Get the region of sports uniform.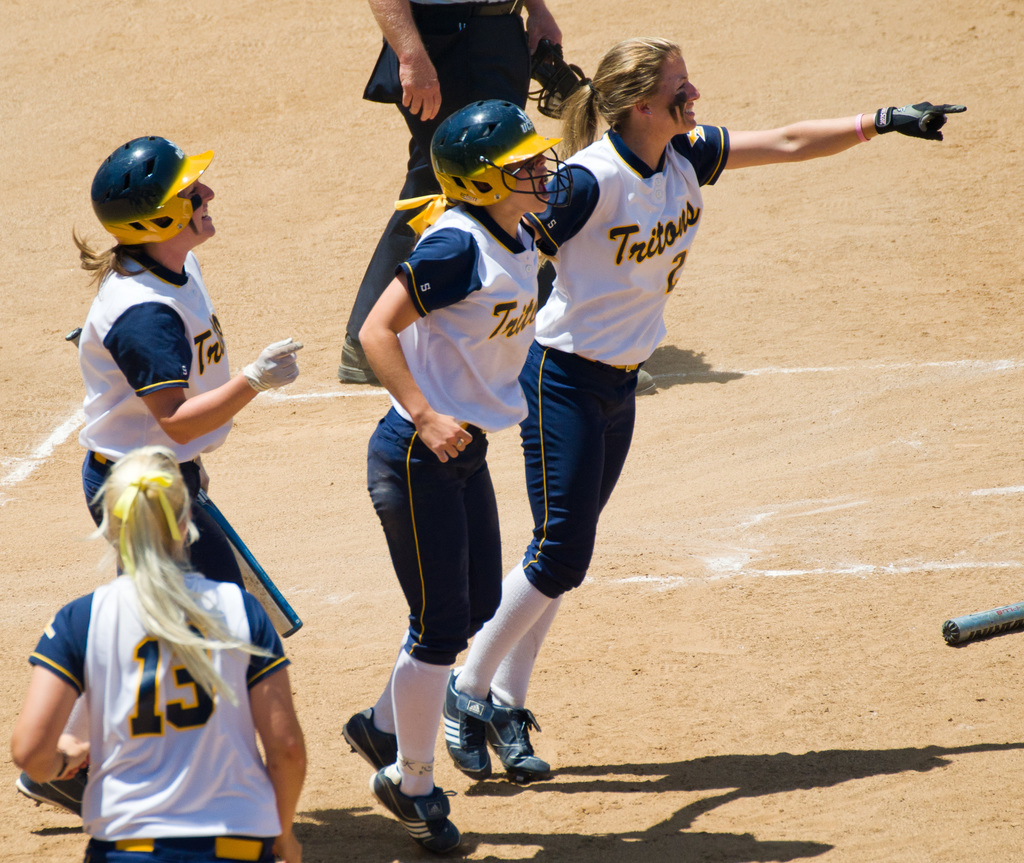
Rect(10, 131, 305, 820).
